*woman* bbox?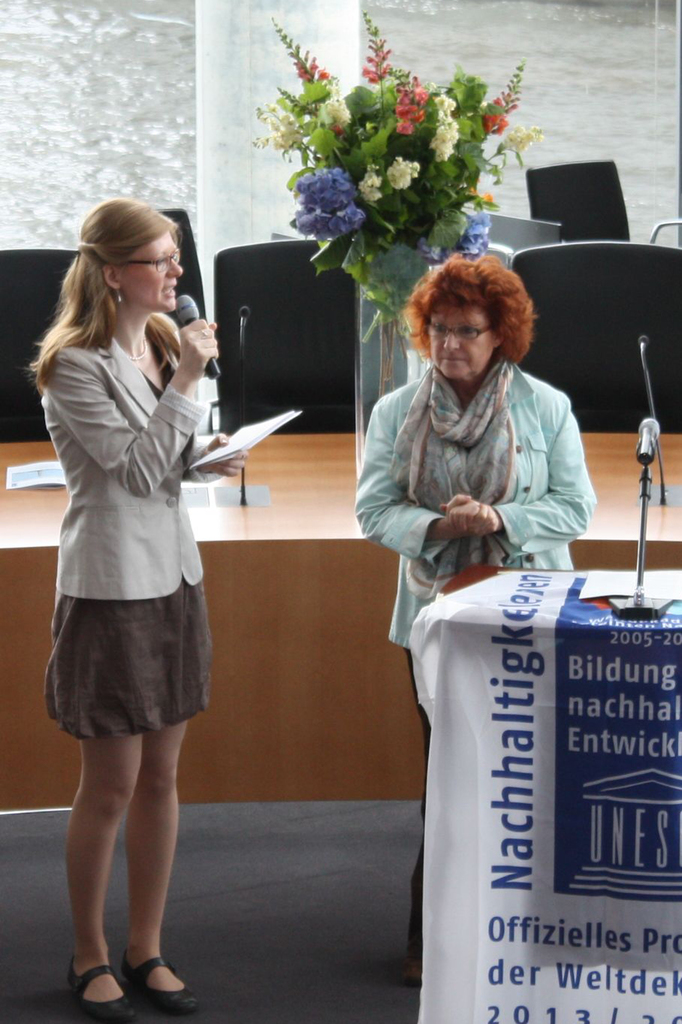
(350, 252, 597, 979)
